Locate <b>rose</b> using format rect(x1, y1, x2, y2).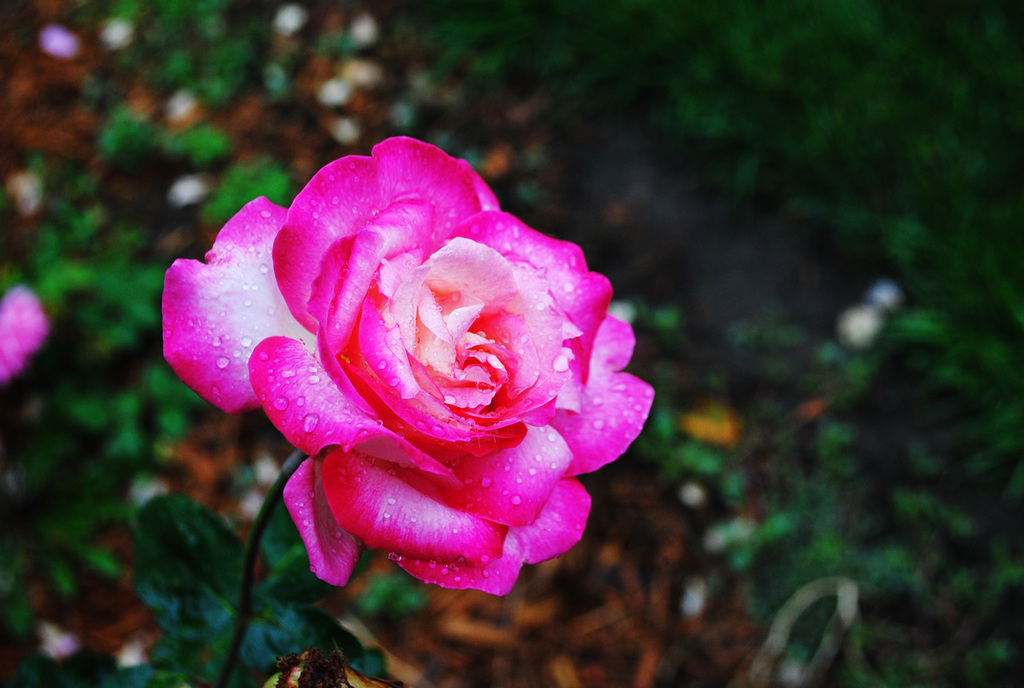
rect(158, 137, 650, 598).
